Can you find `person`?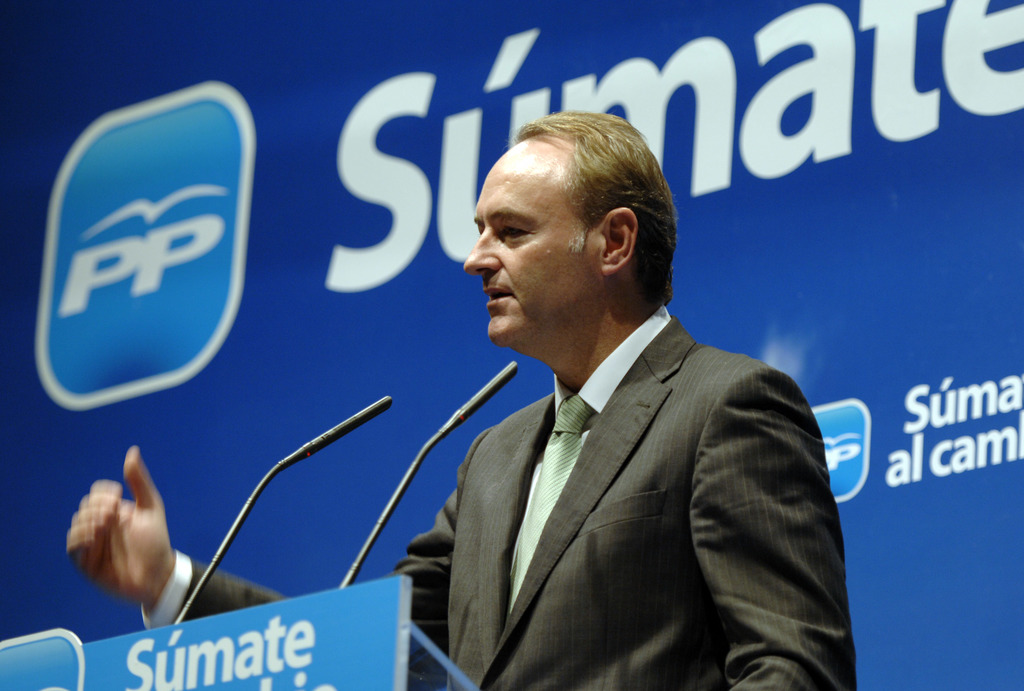
Yes, bounding box: select_region(58, 111, 873, 690).
